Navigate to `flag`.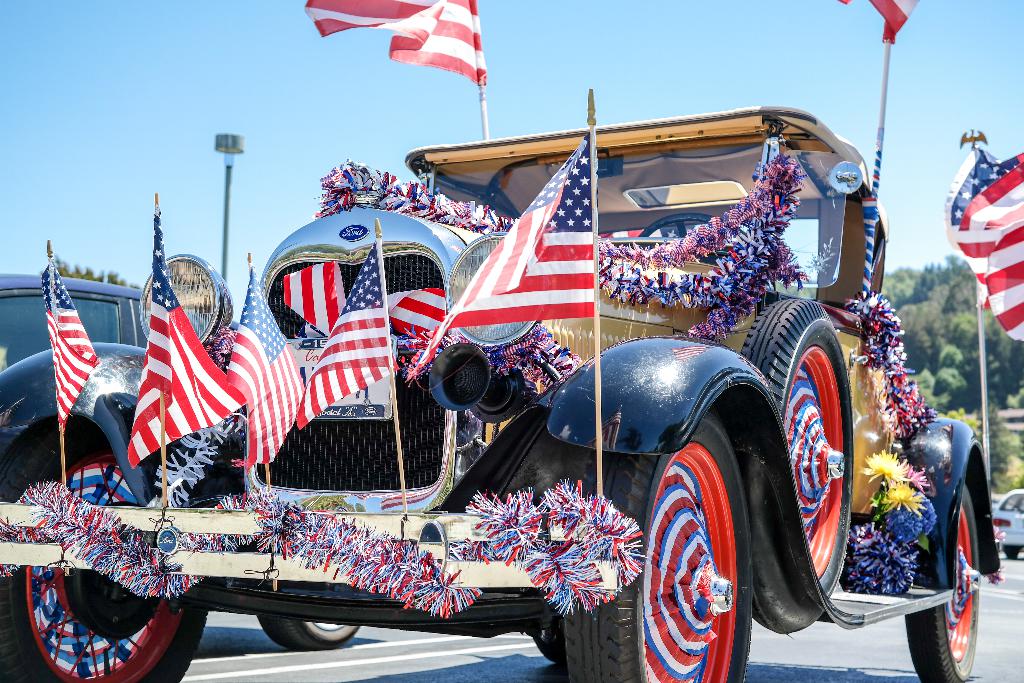
Navigation target: (x1=241, y1=255, x2=300, y2=466).
